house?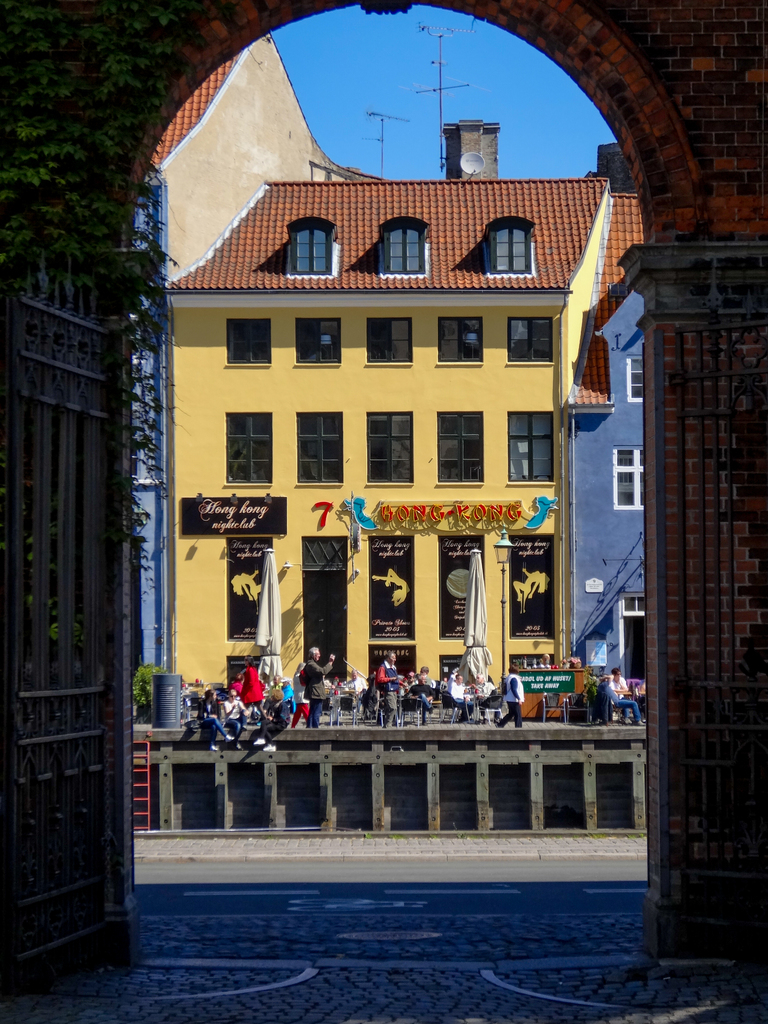
bbox=[153, 120, 637, 734]
